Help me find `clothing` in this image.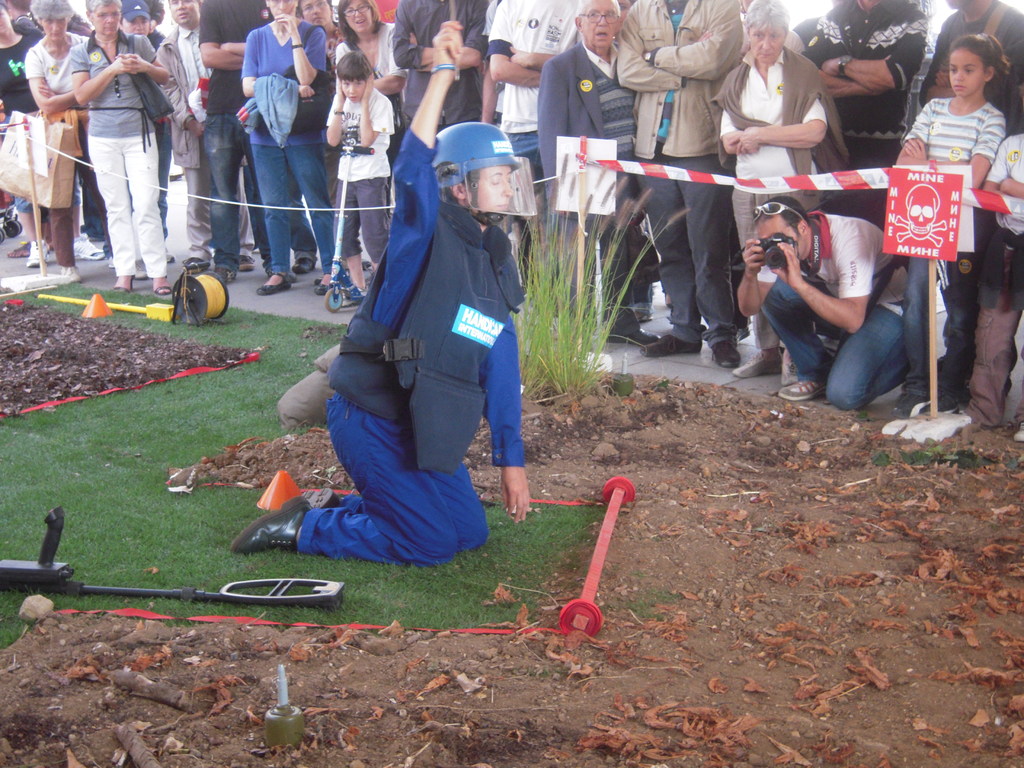
Found it: {"x1": 0, "y1": 31, "x2": 44, "y2": 205}.
